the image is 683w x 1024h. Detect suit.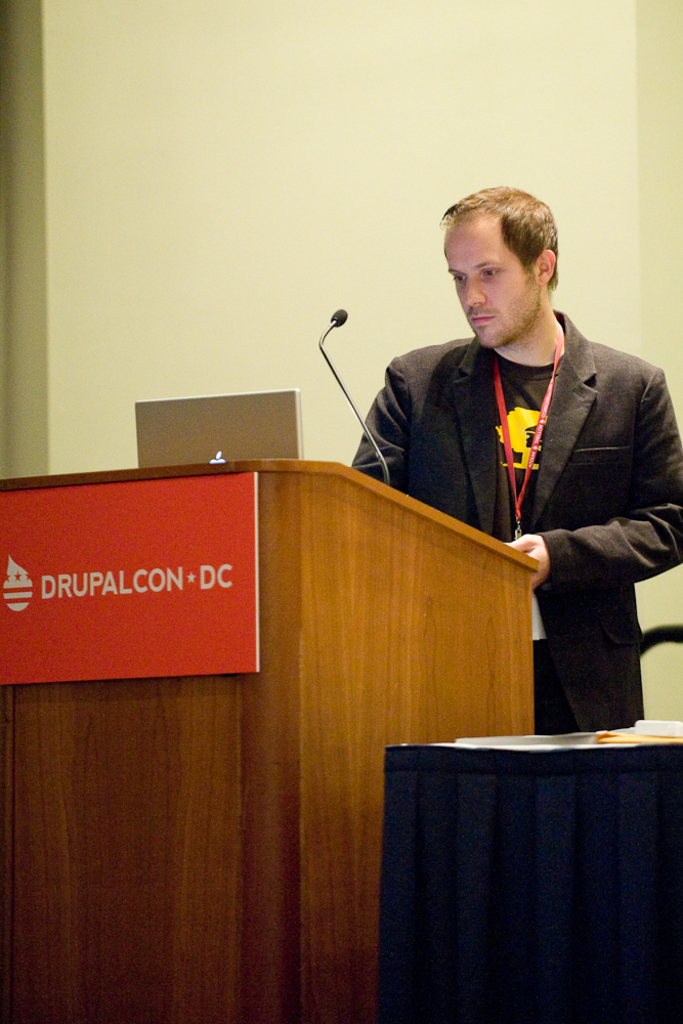
Detection: Rect(379, 227, 671, 748).
